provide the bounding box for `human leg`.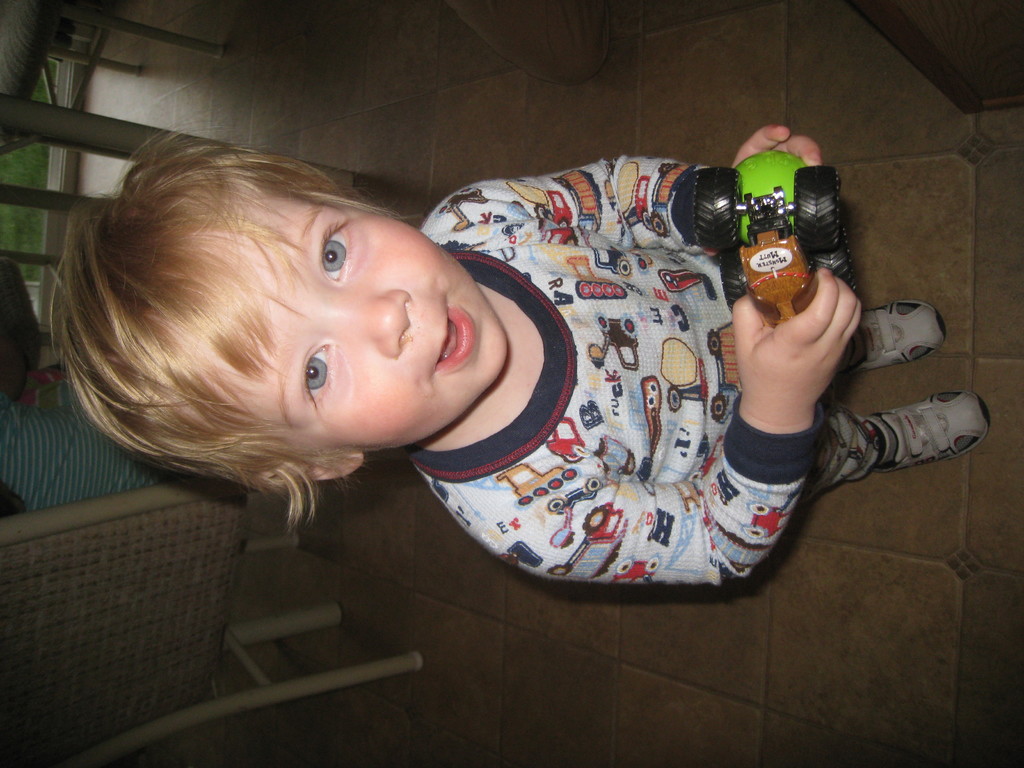
left=800, top=391, right=993, bottom=508.
